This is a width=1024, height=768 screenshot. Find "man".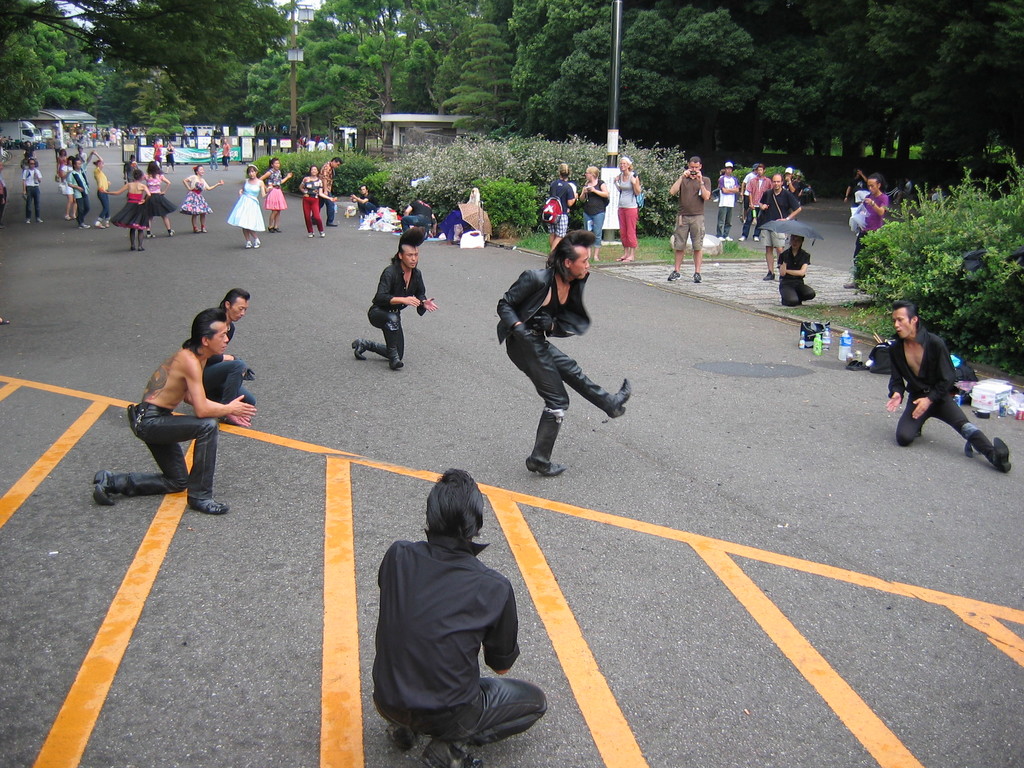
Bounding box: [left=122, top=304, right=253, bottom=520].
